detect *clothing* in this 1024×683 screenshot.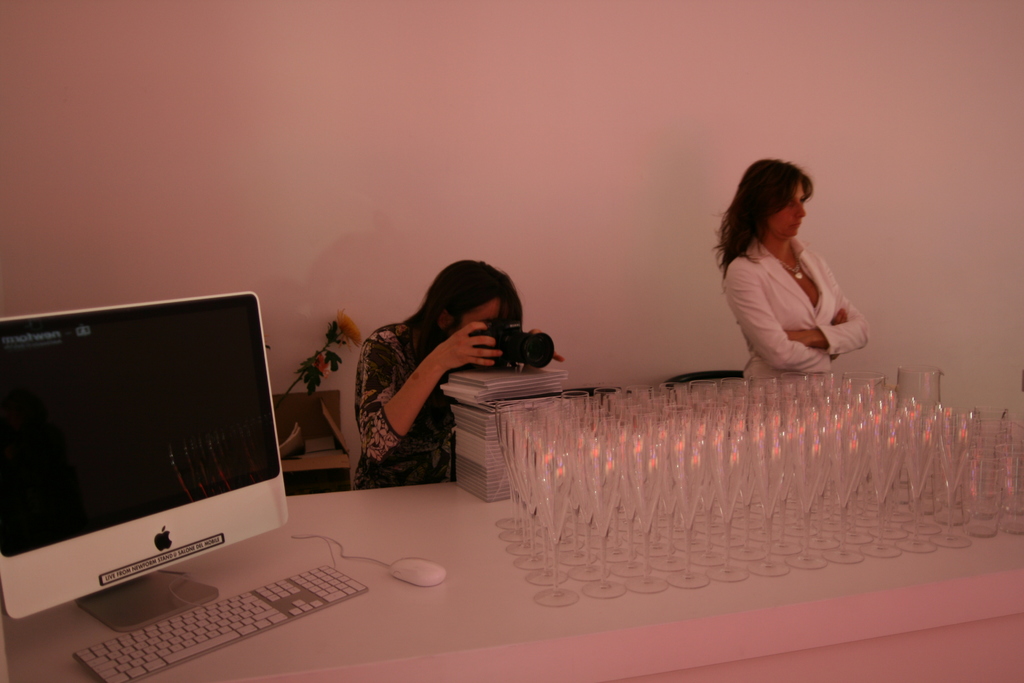
Detection: x1=725 y1=240 x2=873 y2=378.
